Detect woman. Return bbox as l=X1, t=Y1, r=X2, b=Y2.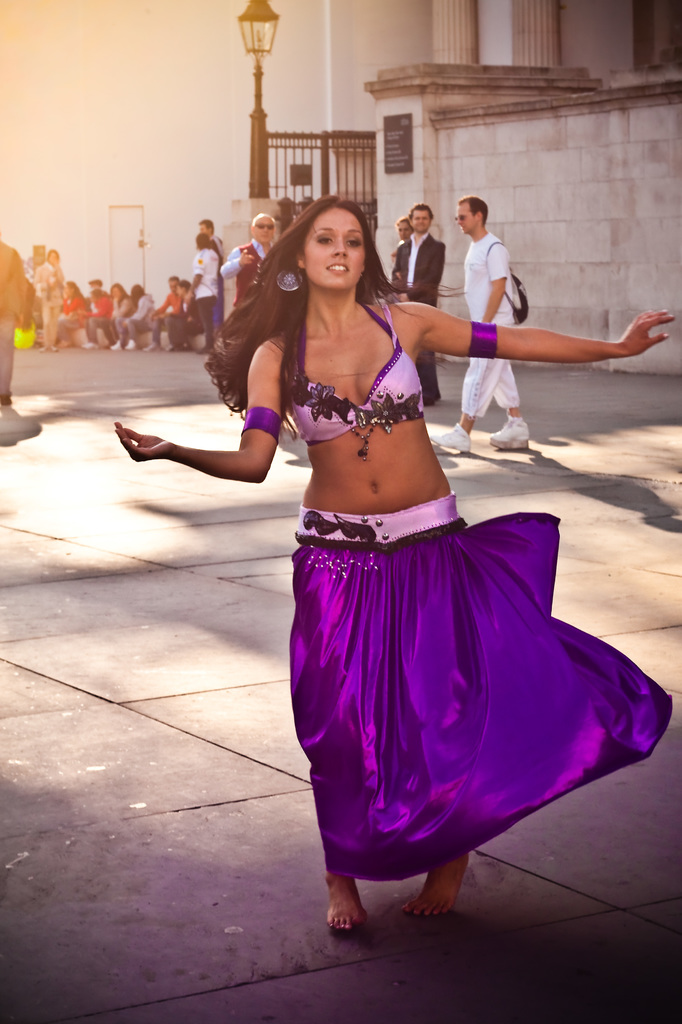
l=101, t=190, r=674, b=931.
